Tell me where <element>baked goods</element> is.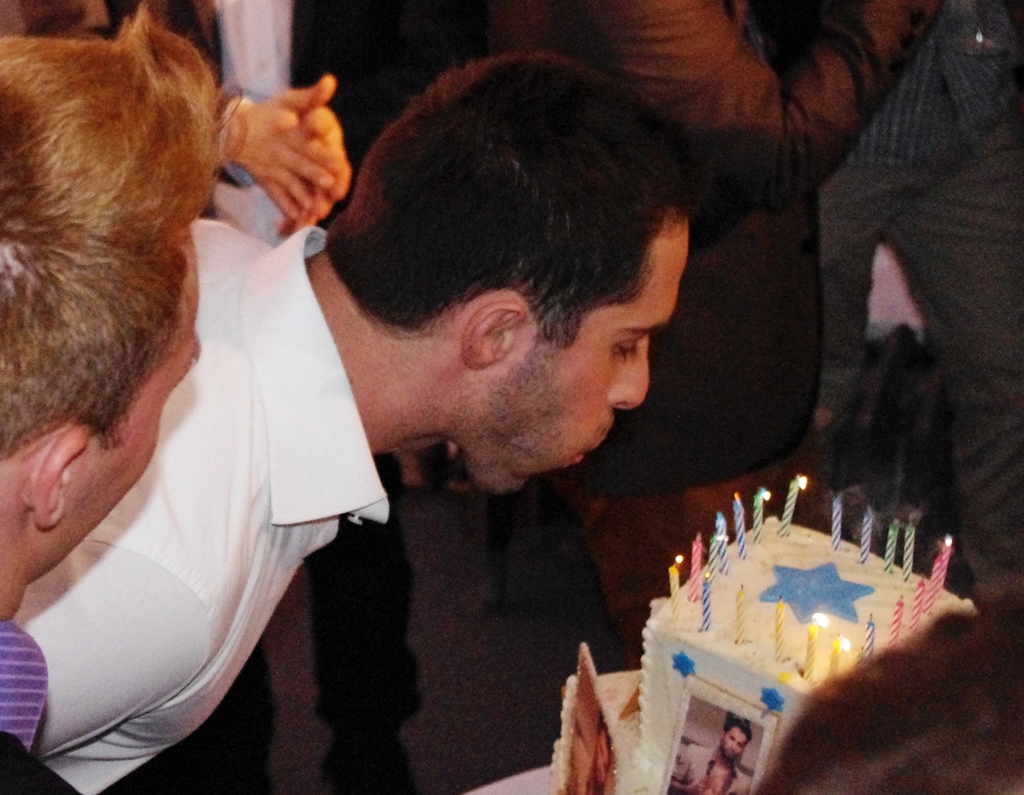
<element>baked goods</element> is at left=629, top=504, right=982, bottom=792.
